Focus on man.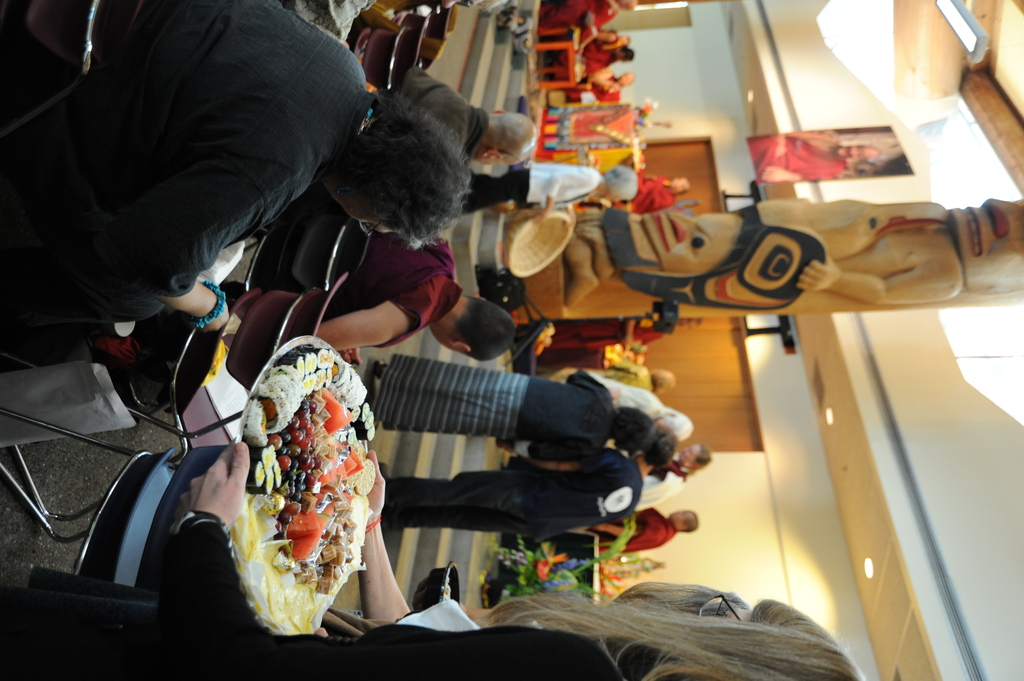
Focused at {"x1": 456, "y1": 163, "x2": 639, "y2": 223}.
